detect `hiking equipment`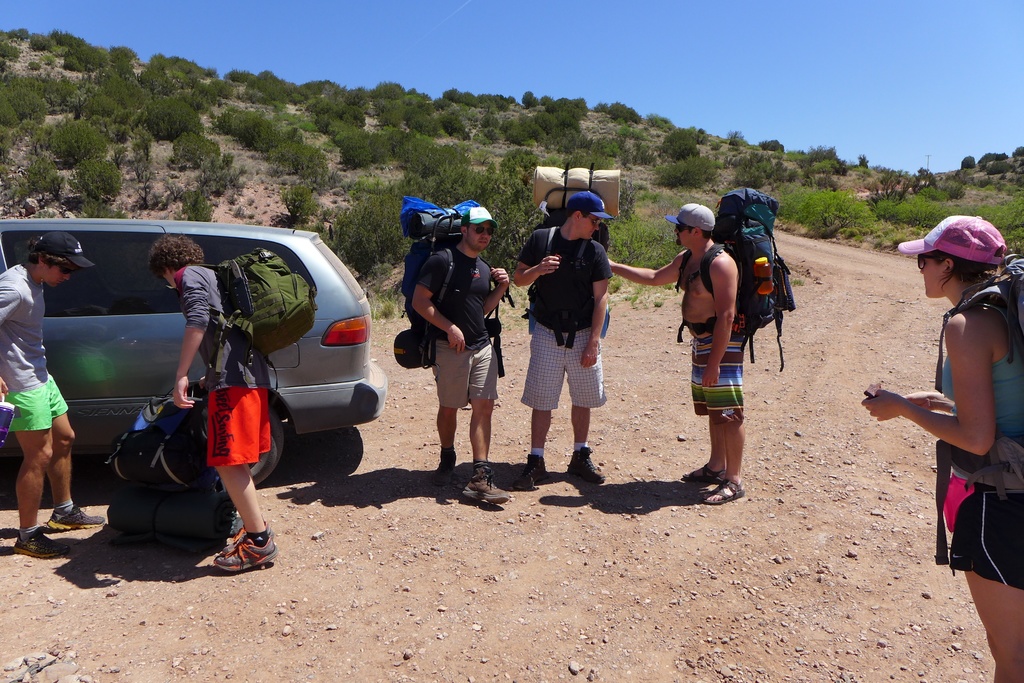
box(186, 244, 326, 396)
